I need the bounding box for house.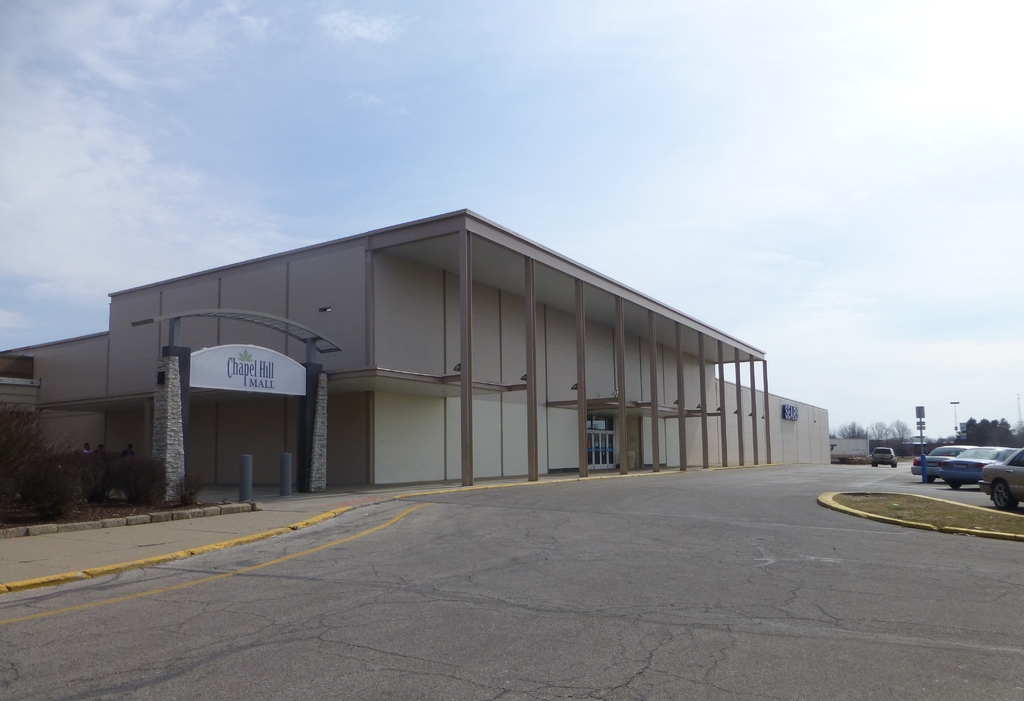
Here it is: box(0, 202, 825, 466).
